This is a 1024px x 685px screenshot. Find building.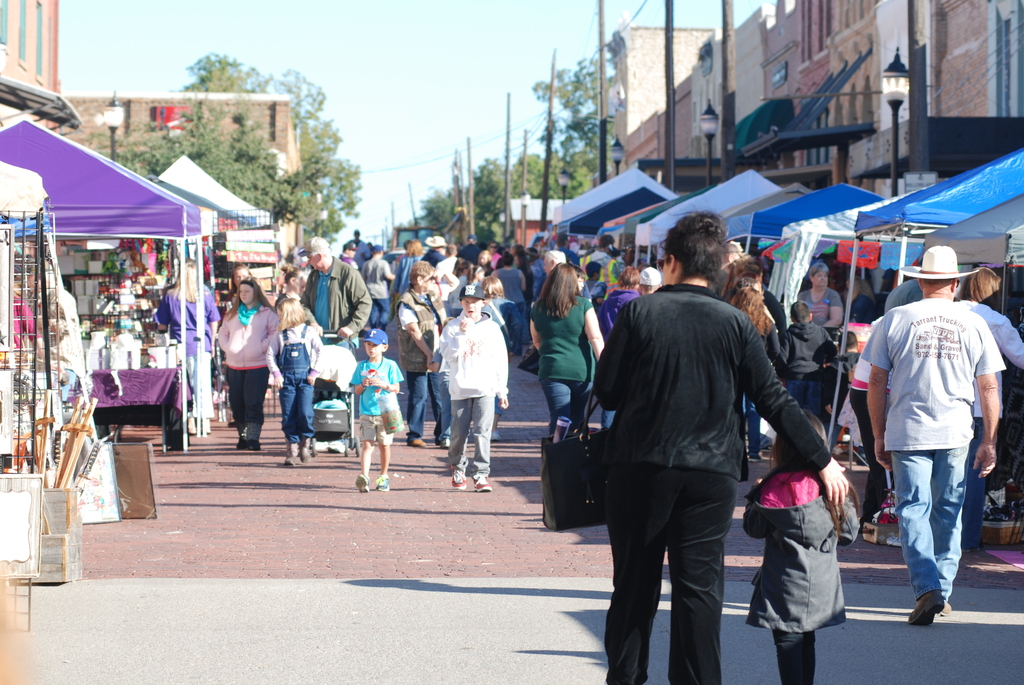
Bounding box: rect(609, 0, 1023, 205).
